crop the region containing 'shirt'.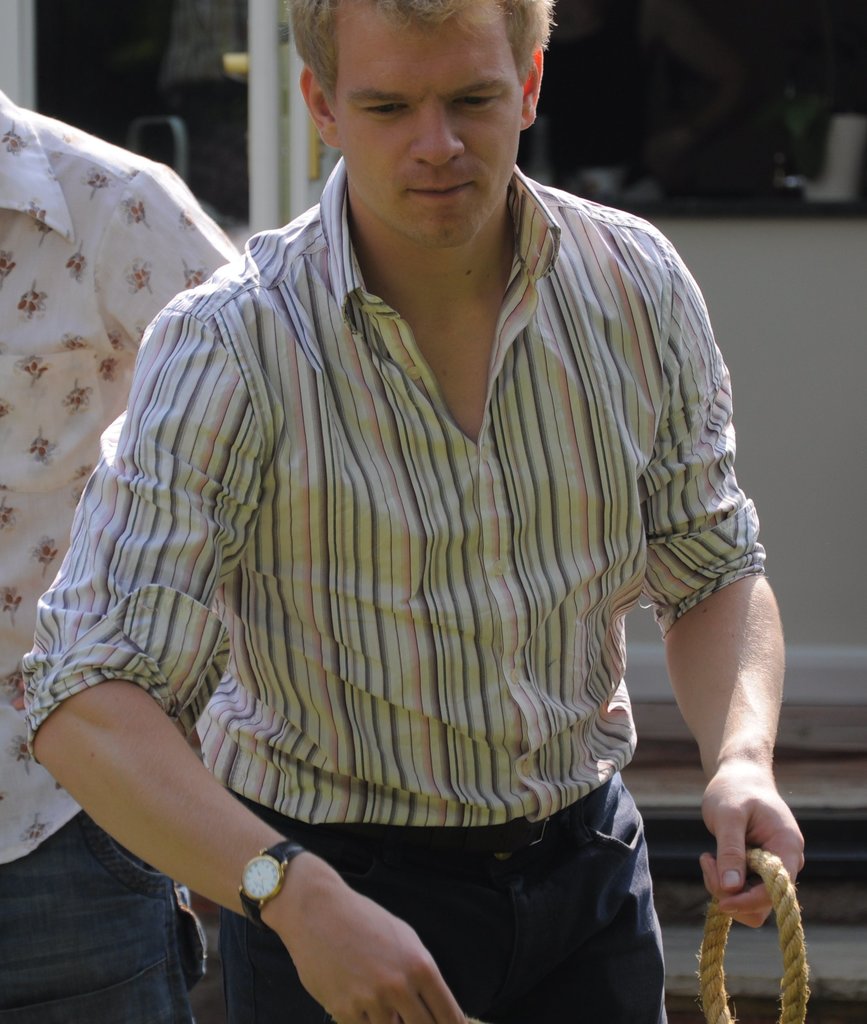
Crop region: x1=0, y1=90, x2=249, y2=865.
